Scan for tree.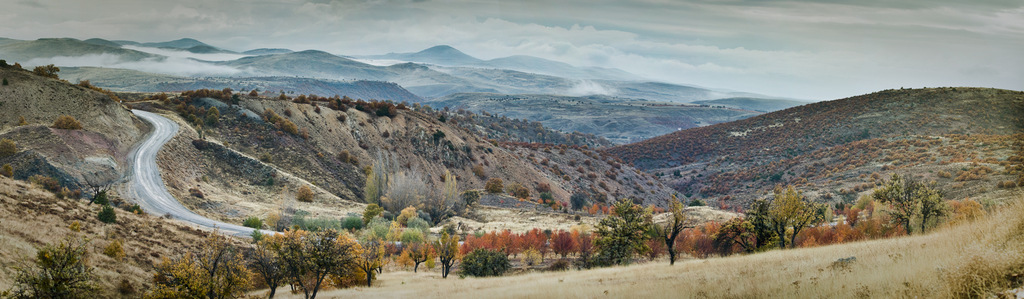
Scan result: [432,226,465,268].
